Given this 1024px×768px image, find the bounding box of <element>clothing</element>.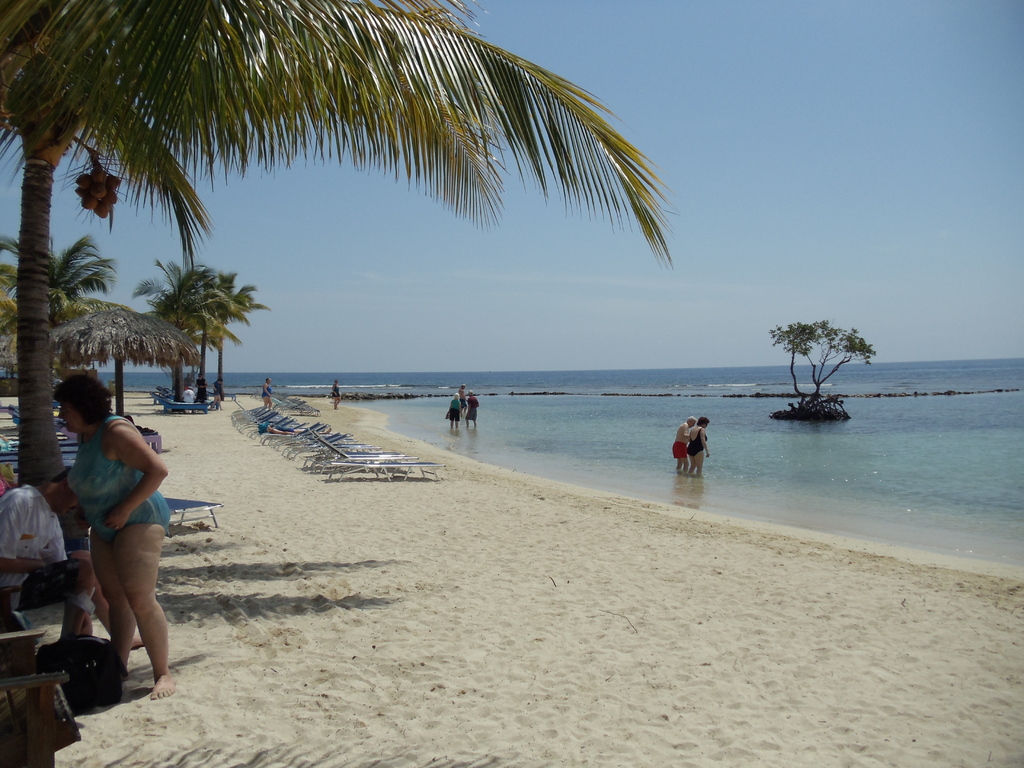
BBox(682, 424, 709, 460).
